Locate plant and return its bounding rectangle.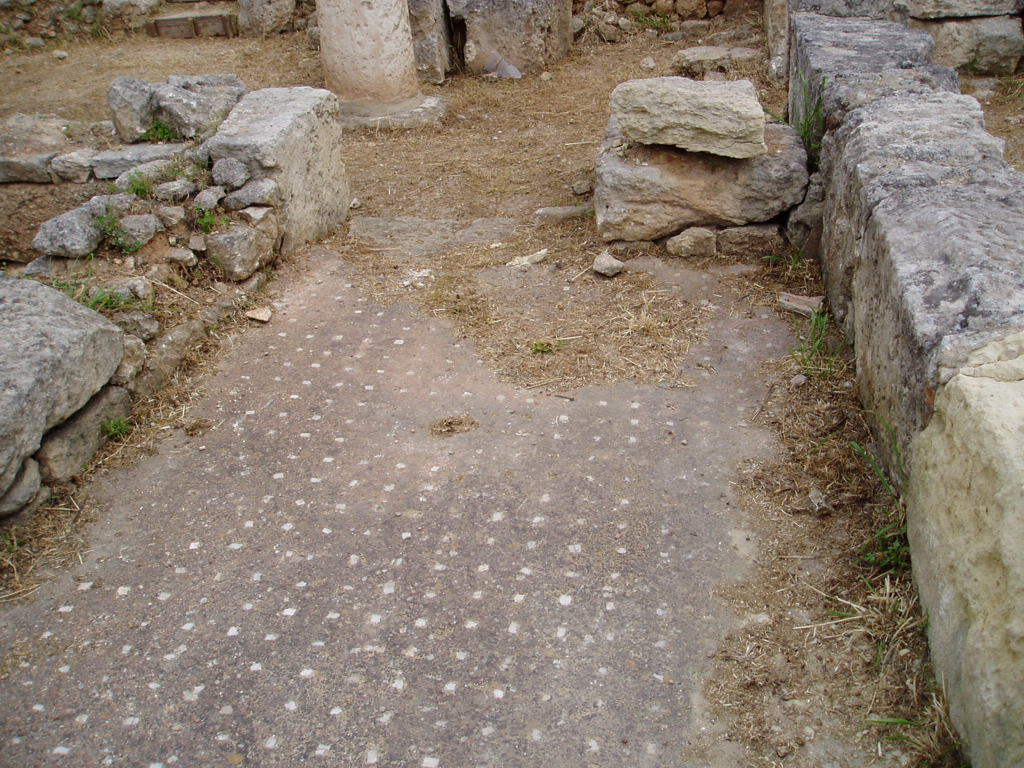
Rect(761, 77, 815, 148).
